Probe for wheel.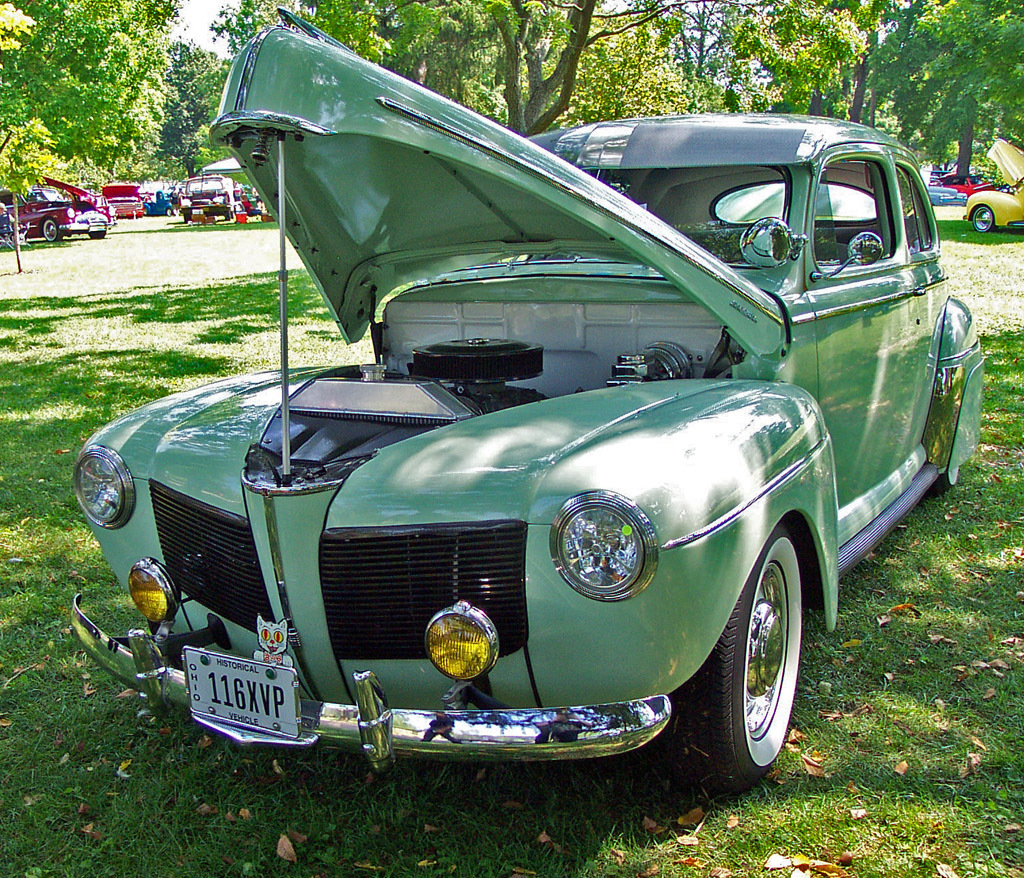
Probe result: box(716, 525, 816, 770).
